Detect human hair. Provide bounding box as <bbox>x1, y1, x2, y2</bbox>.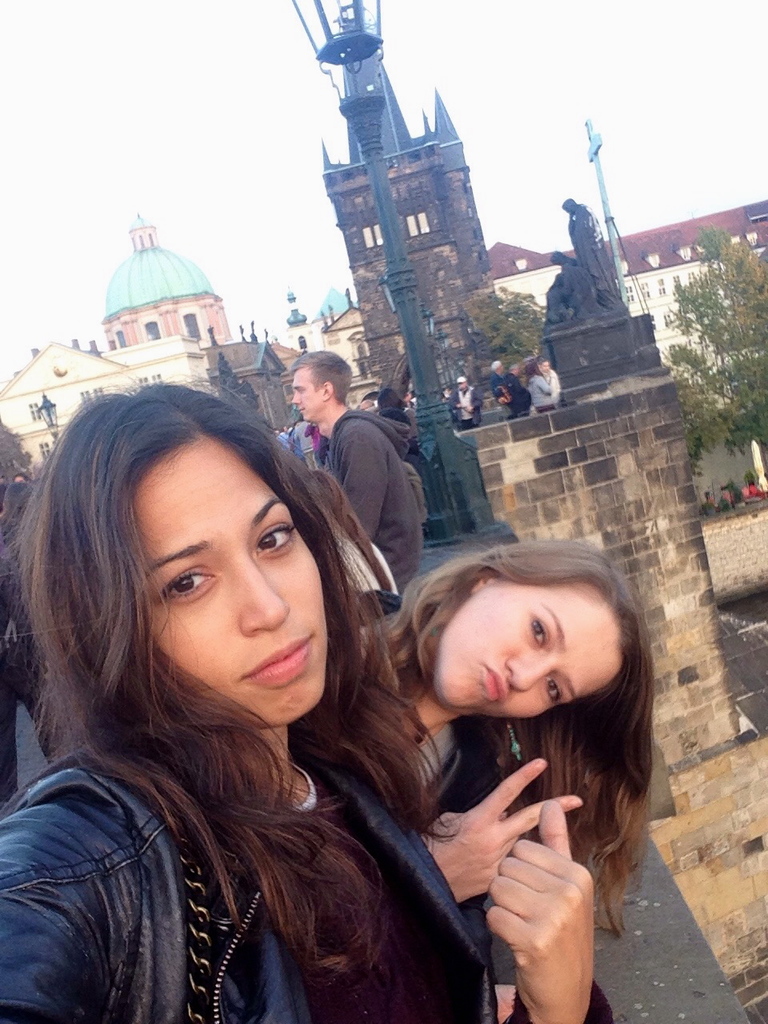
<bbox>0, 370, 466, 1022</bbox>.
